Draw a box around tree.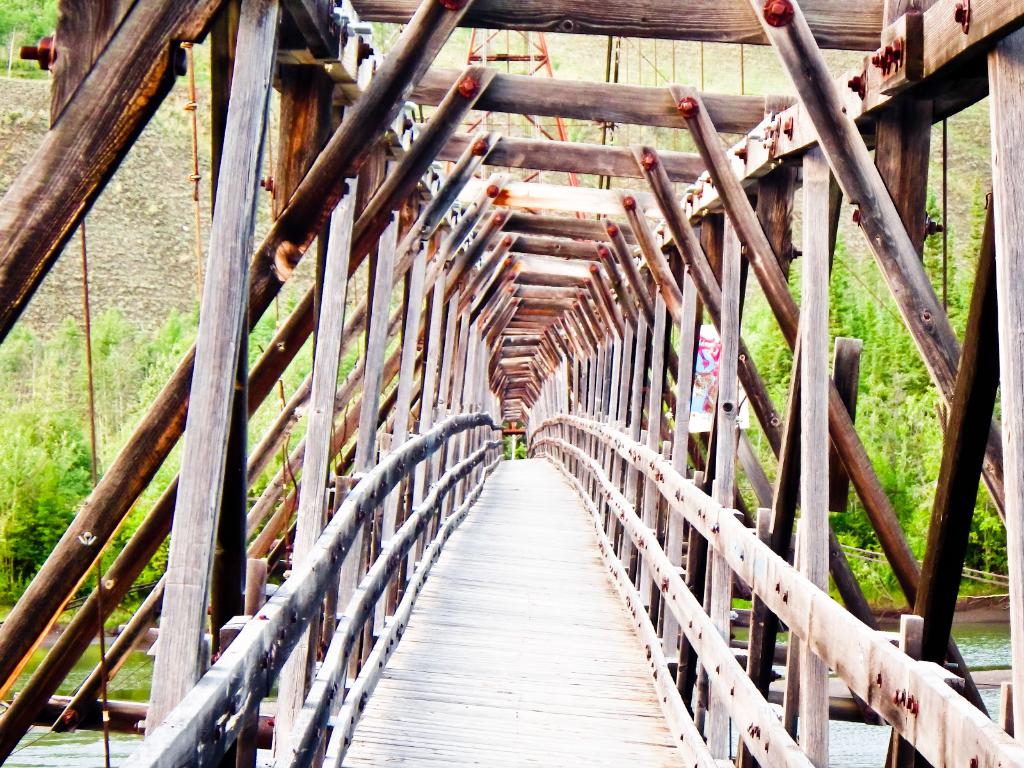
<box>501,434,525,461</box>.
